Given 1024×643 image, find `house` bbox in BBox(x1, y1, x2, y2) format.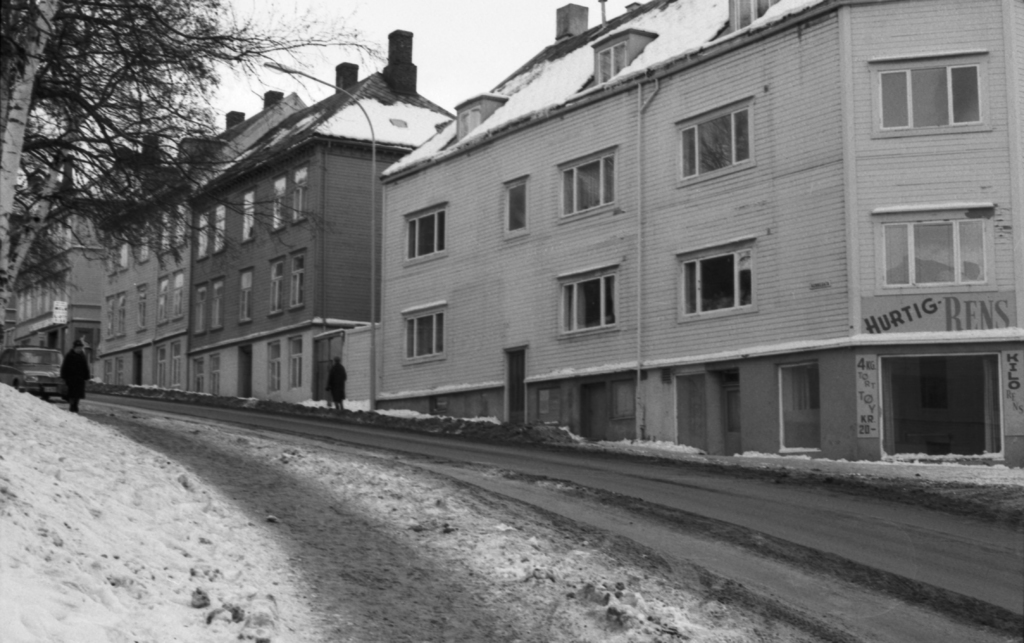
BBox(86, 125, 191, 393).
